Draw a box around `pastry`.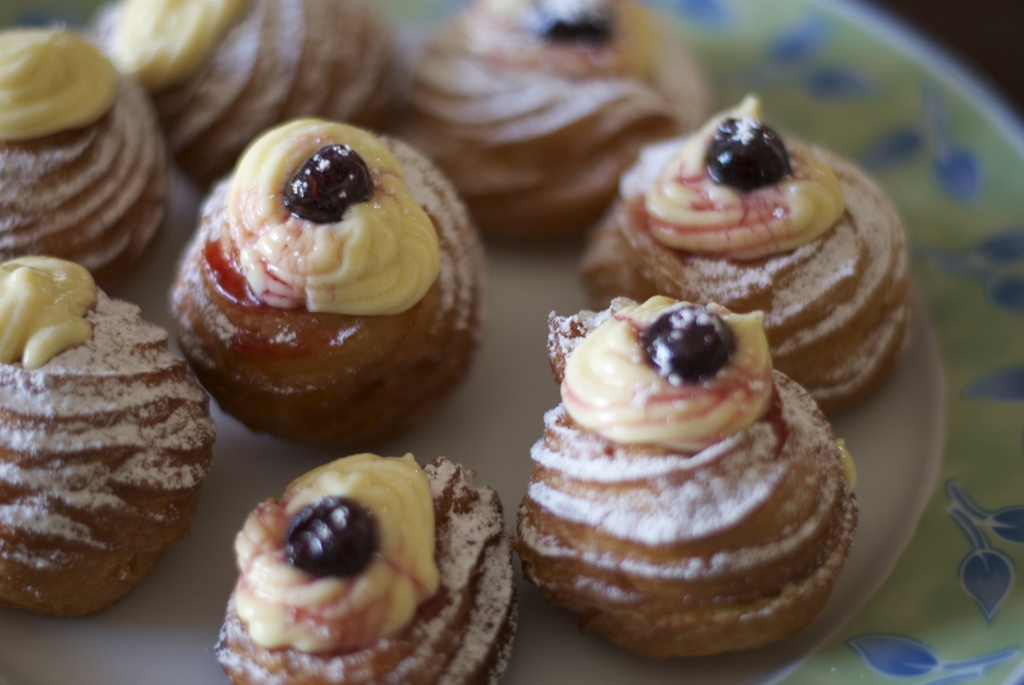
detection(97, 0, 404, 196).
